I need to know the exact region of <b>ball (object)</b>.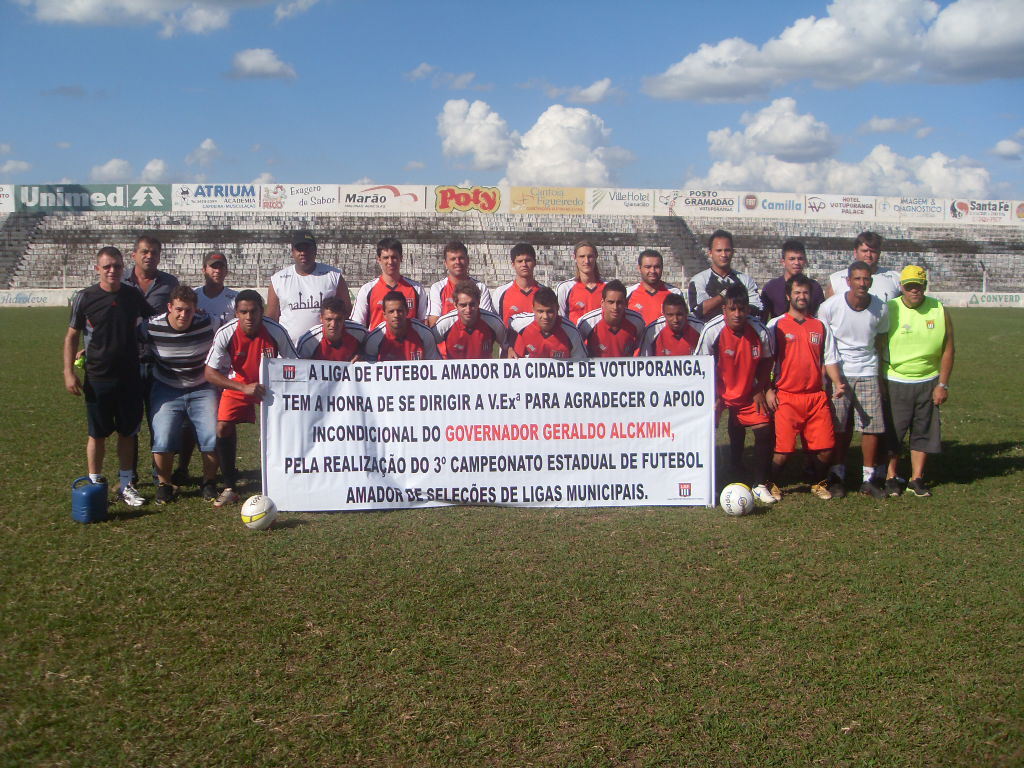
Region: 241:493:278:533.
